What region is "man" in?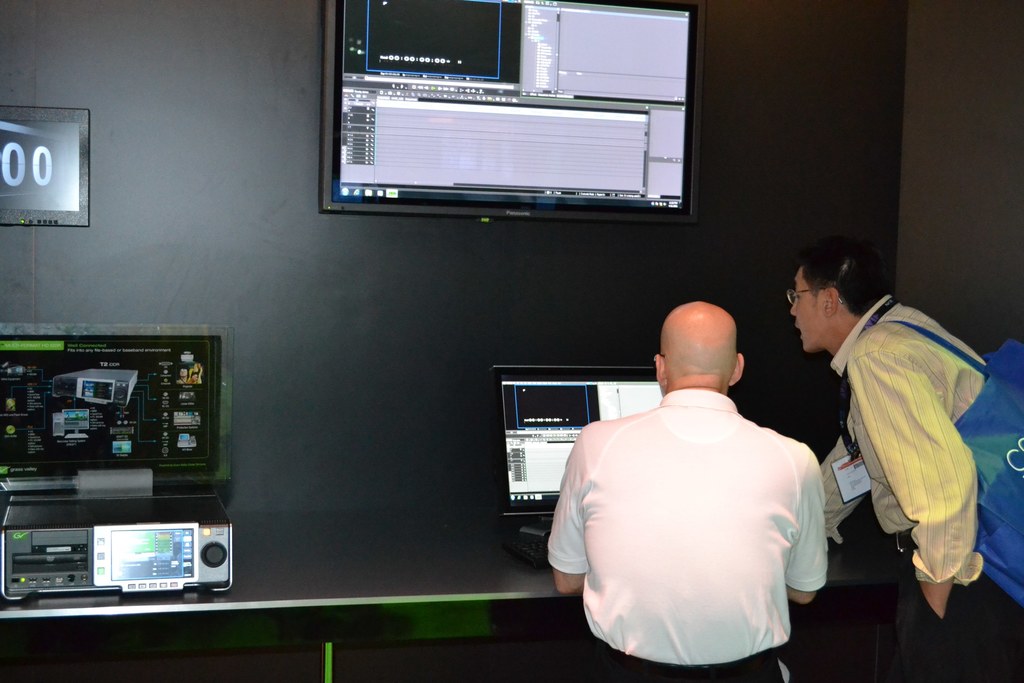
557,281,857,673.
